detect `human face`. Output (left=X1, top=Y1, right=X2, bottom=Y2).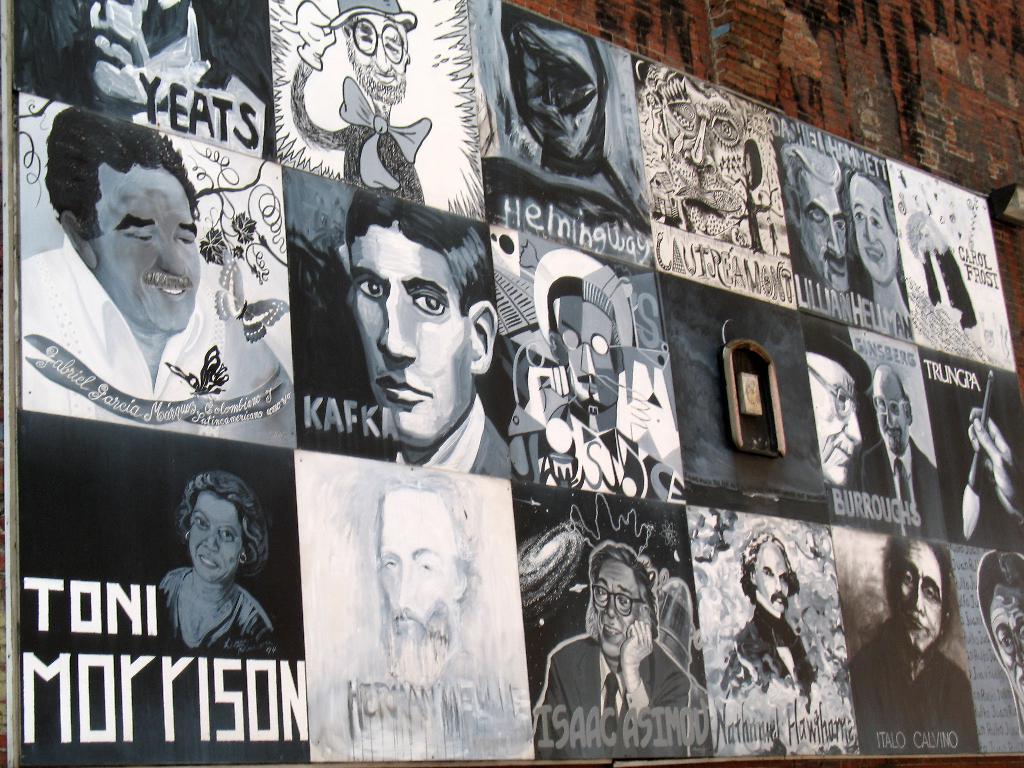
(left=842, top=180, right=895, bottom=282).
